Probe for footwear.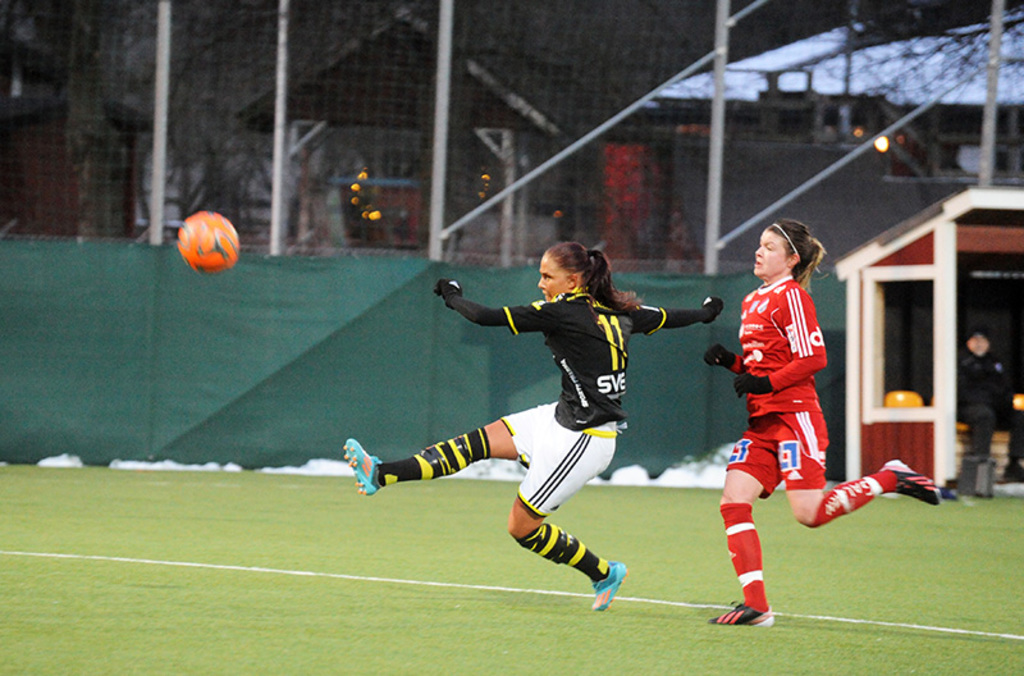
Probe result: 338, 435, 383, 501.
